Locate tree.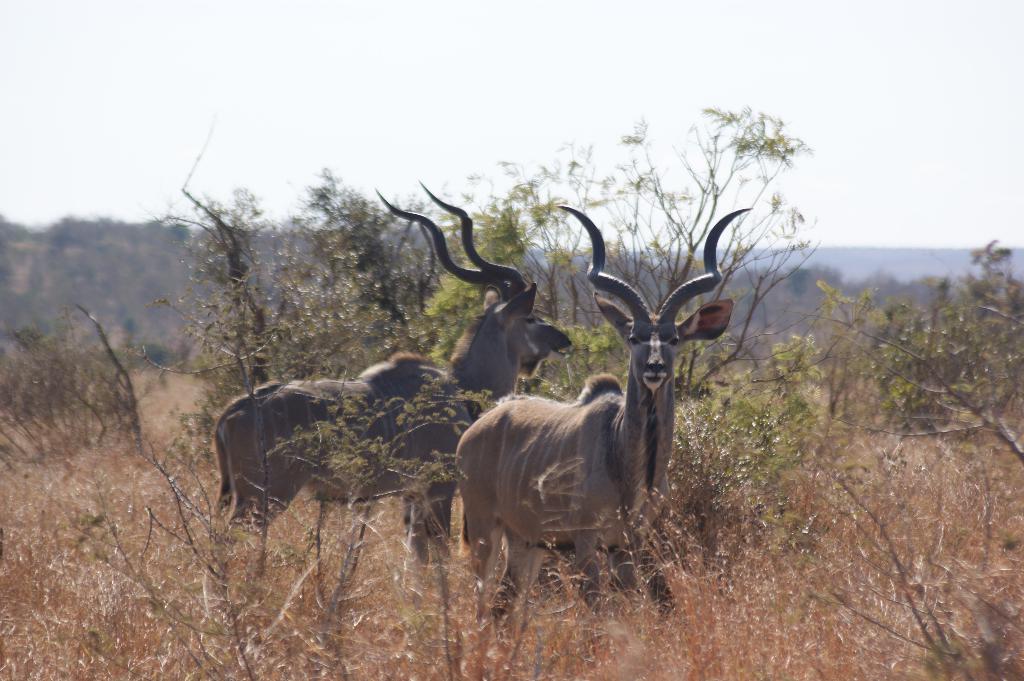
Bounding box: [x1=782, y1=232, x2=1023, y2=465].
